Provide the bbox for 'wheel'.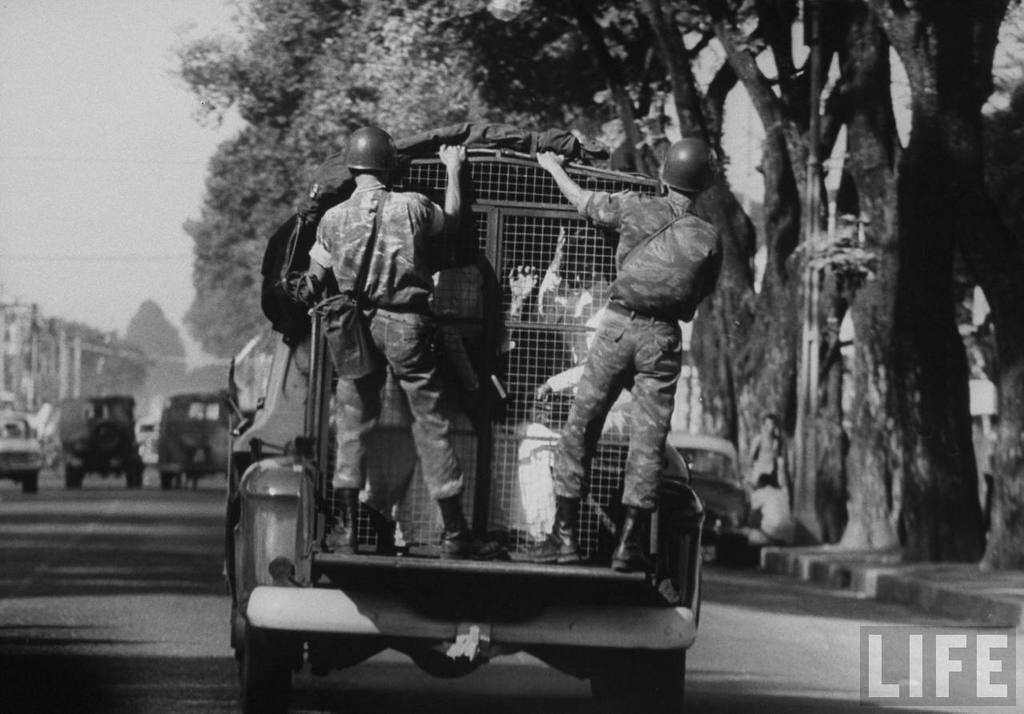
rect(156, 467, 174, 491).
